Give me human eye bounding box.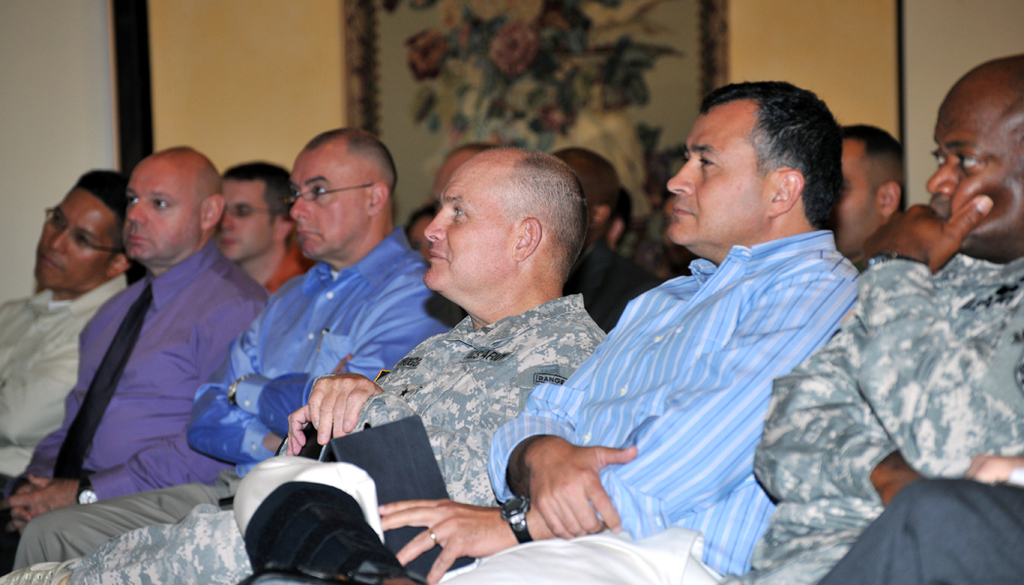
l=951, t=154, r=987, b=176.
